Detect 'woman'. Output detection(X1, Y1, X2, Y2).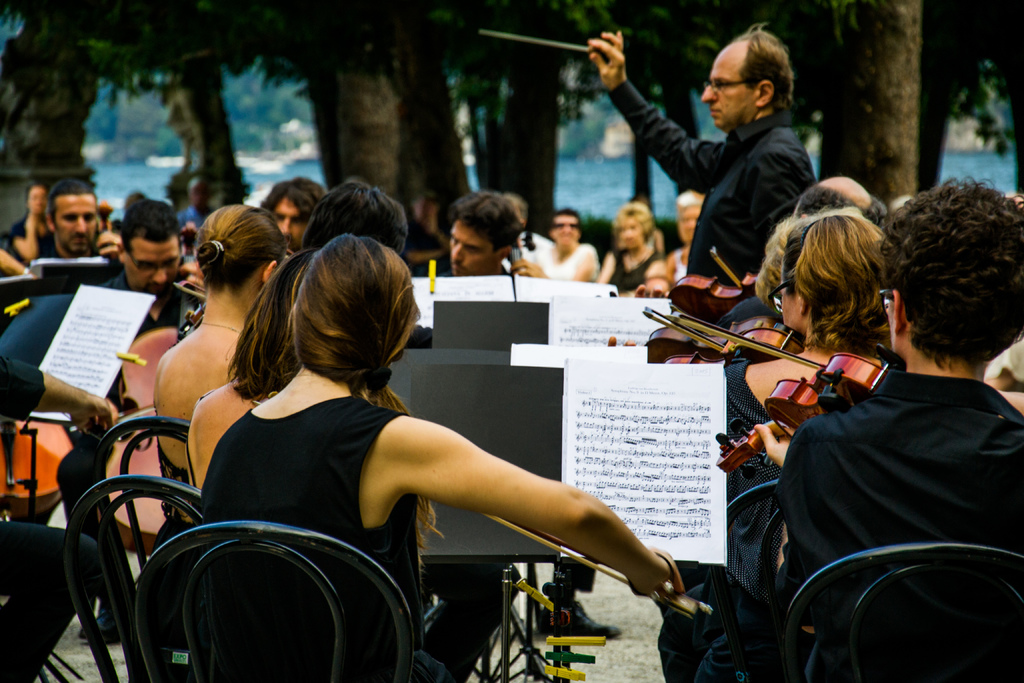
detection(173, 202, 748, 675).
